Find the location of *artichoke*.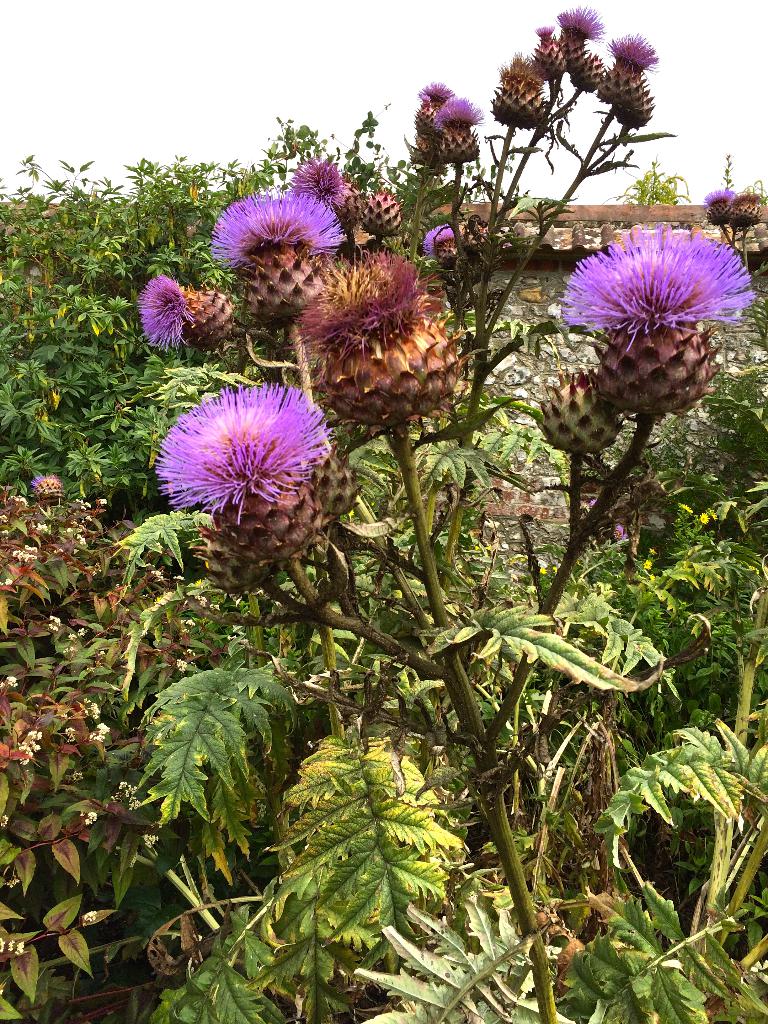
Location: 443 99 481 175.
